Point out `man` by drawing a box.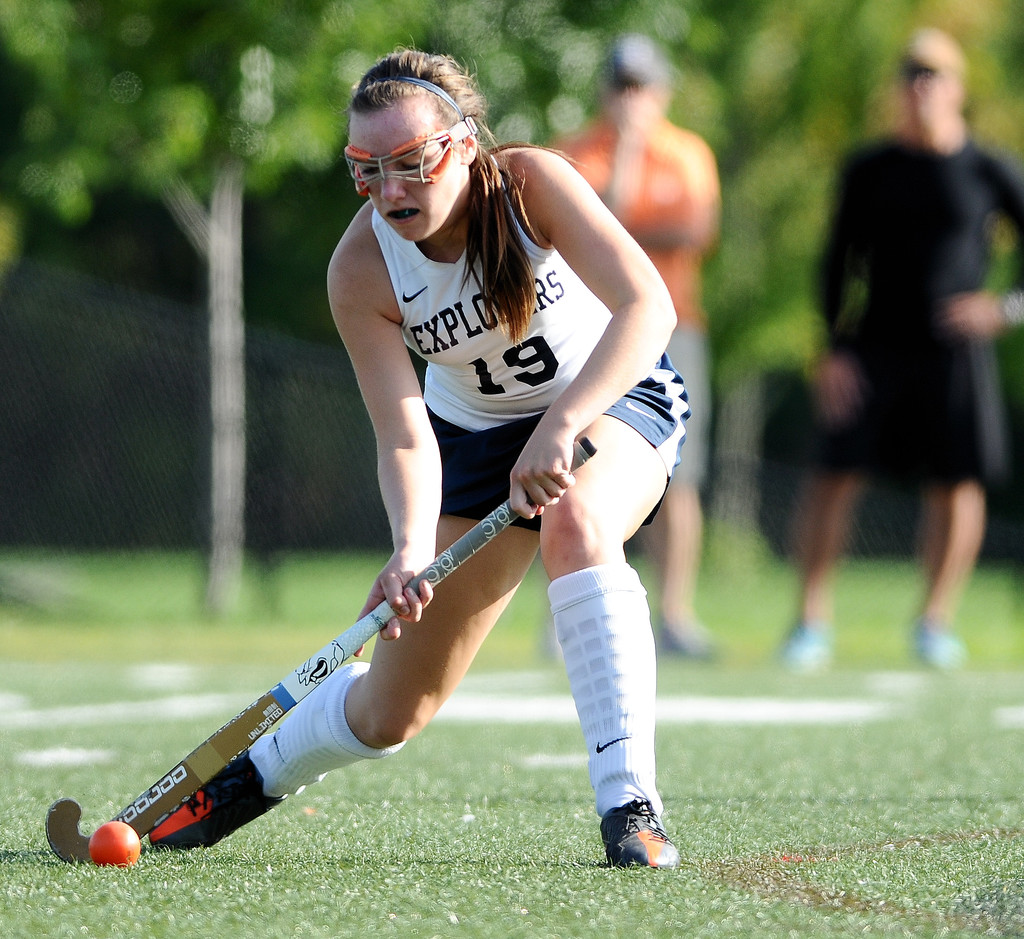
<box>544,32,721,659</box>.
